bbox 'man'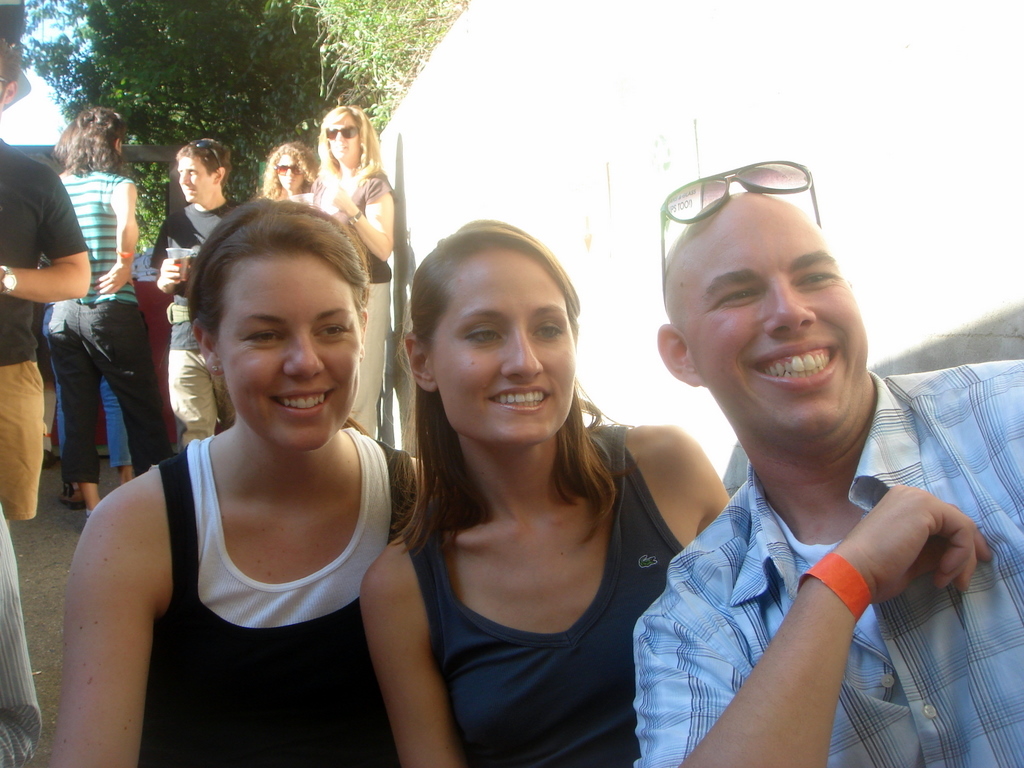
(618, 185, 1015, 755)
